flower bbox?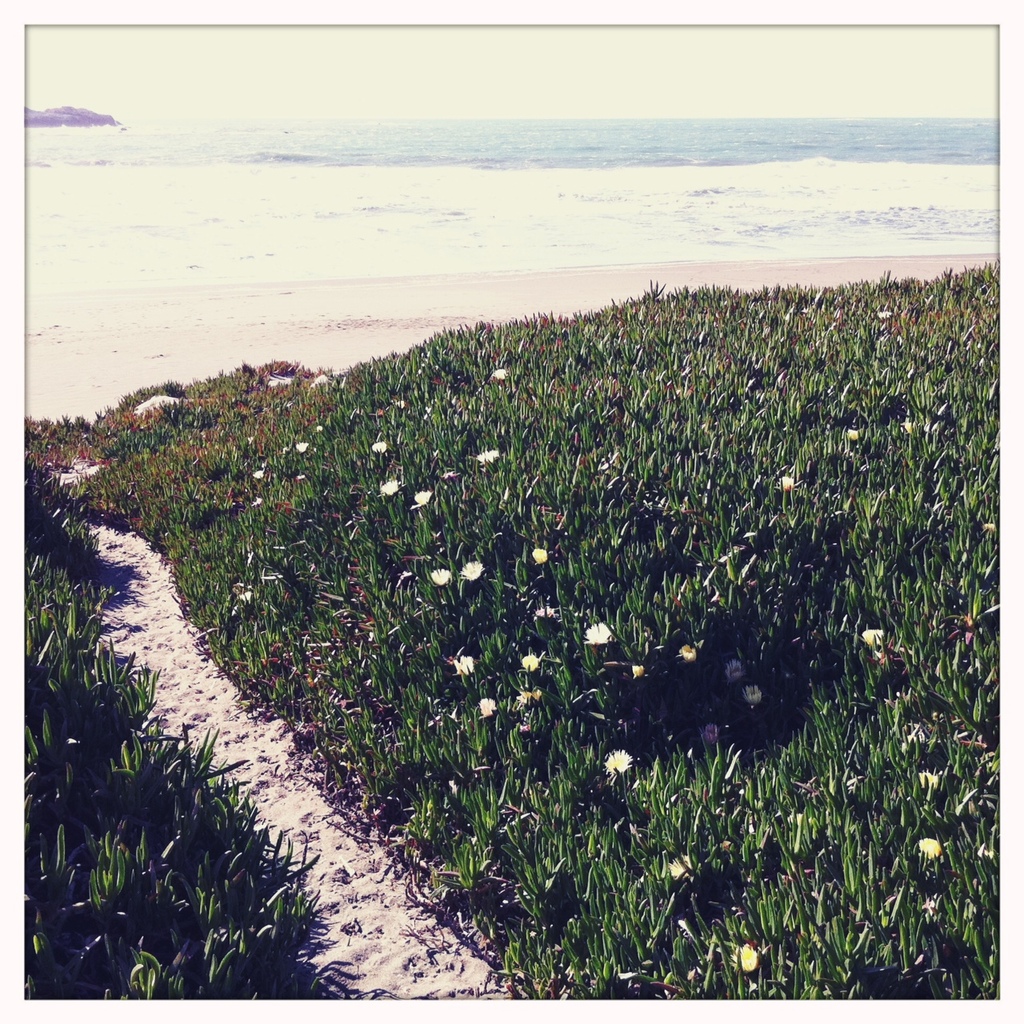
{"x1": 582, "y1": 622, "x2": 612, "y2": 642}
